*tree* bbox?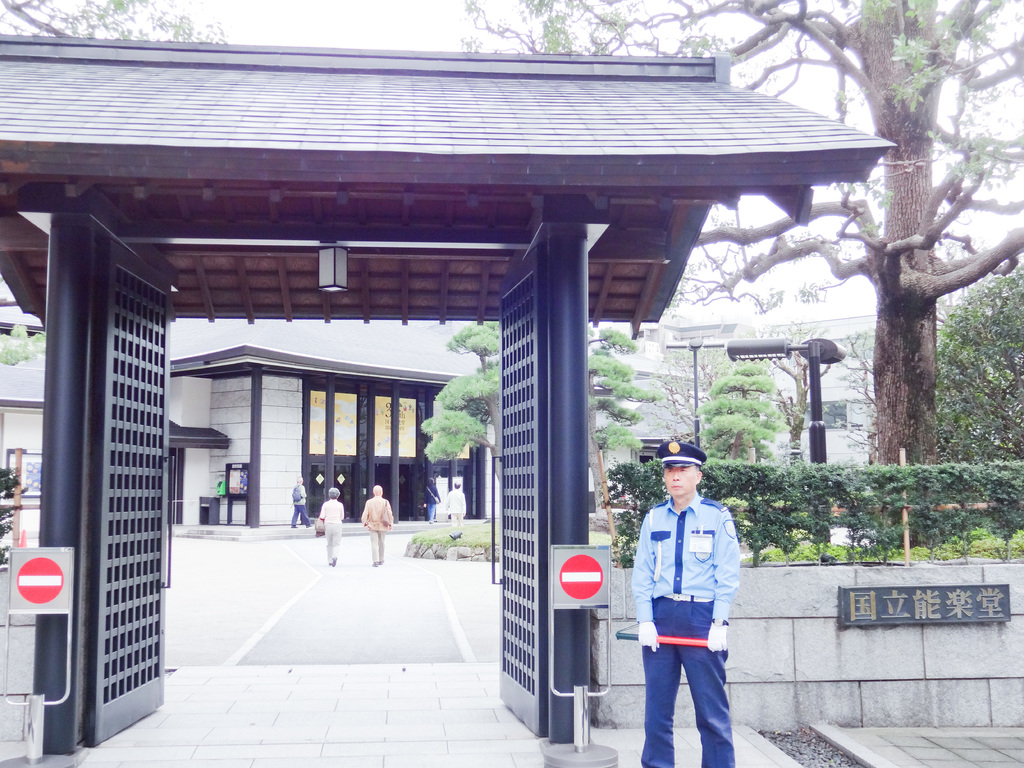
bbox=[0, 321, 45, 363]
